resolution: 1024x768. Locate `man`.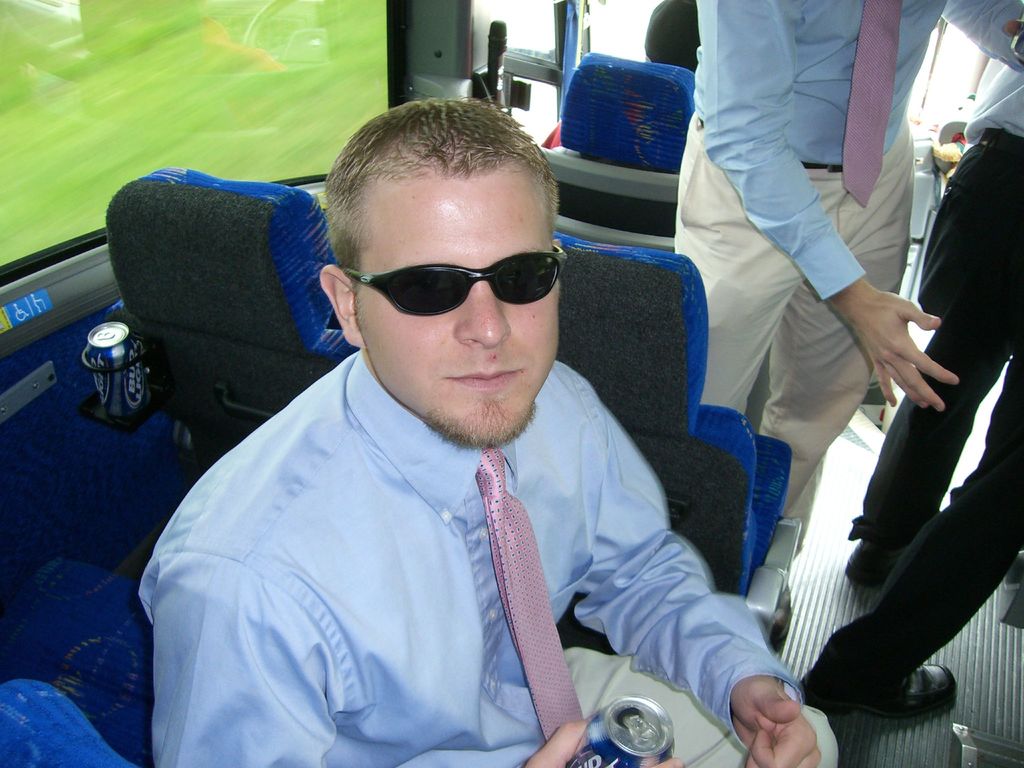
<region>663, 0, 1023, 561</region>.
